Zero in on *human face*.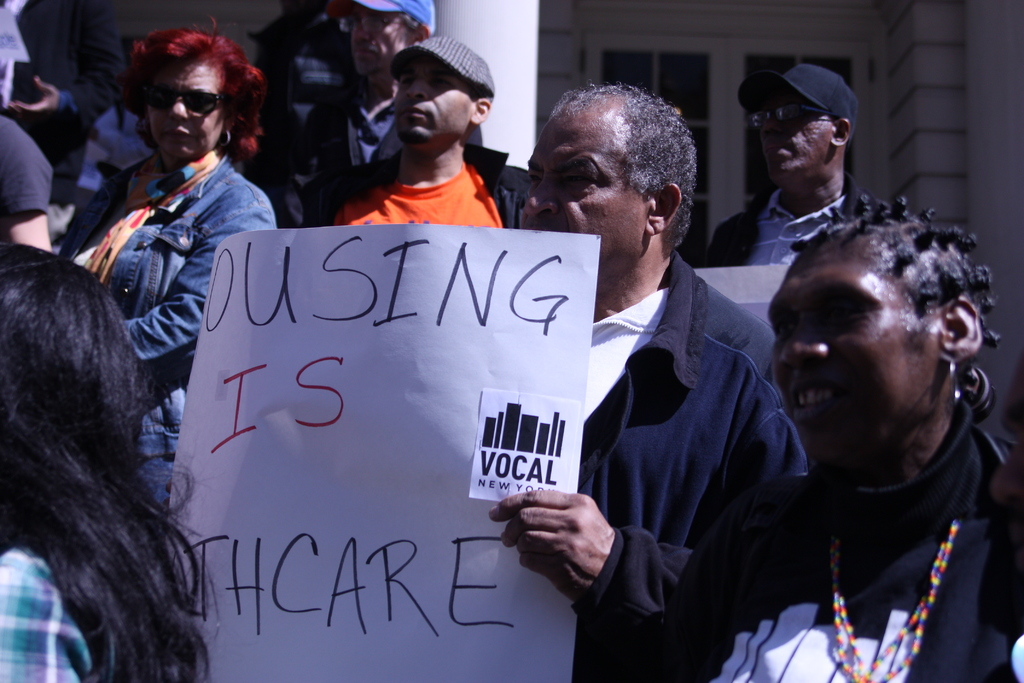
Zeroed in: 151/55/225/155.
